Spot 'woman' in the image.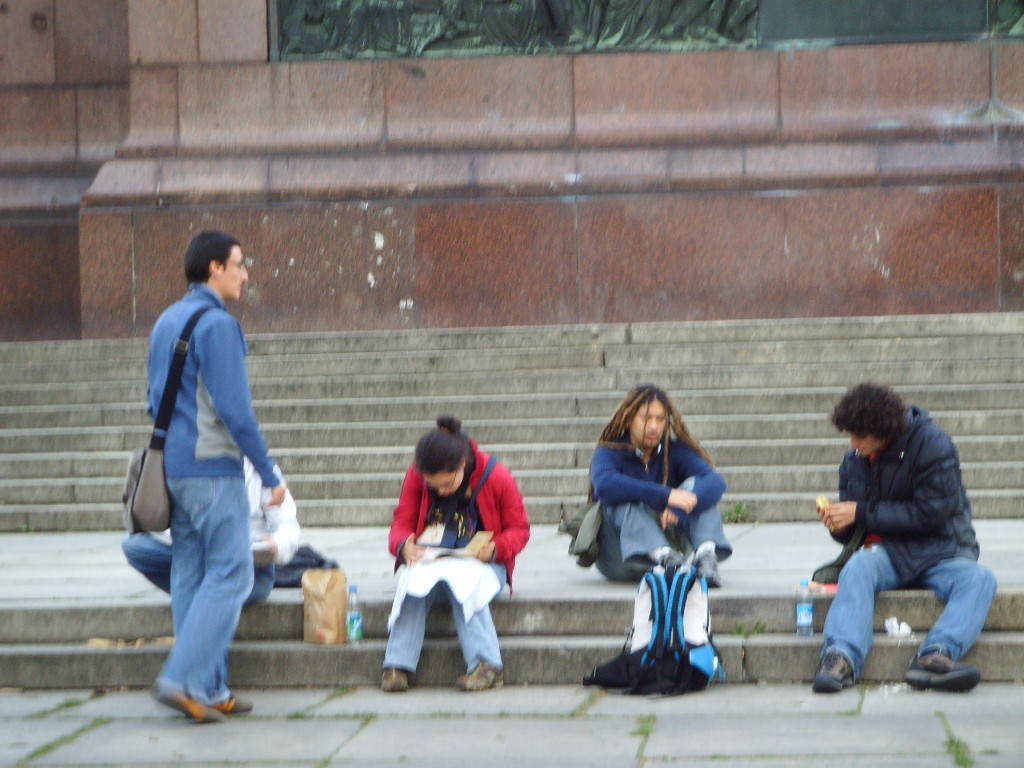
'woman' found at [378, 412, 531, 690].
